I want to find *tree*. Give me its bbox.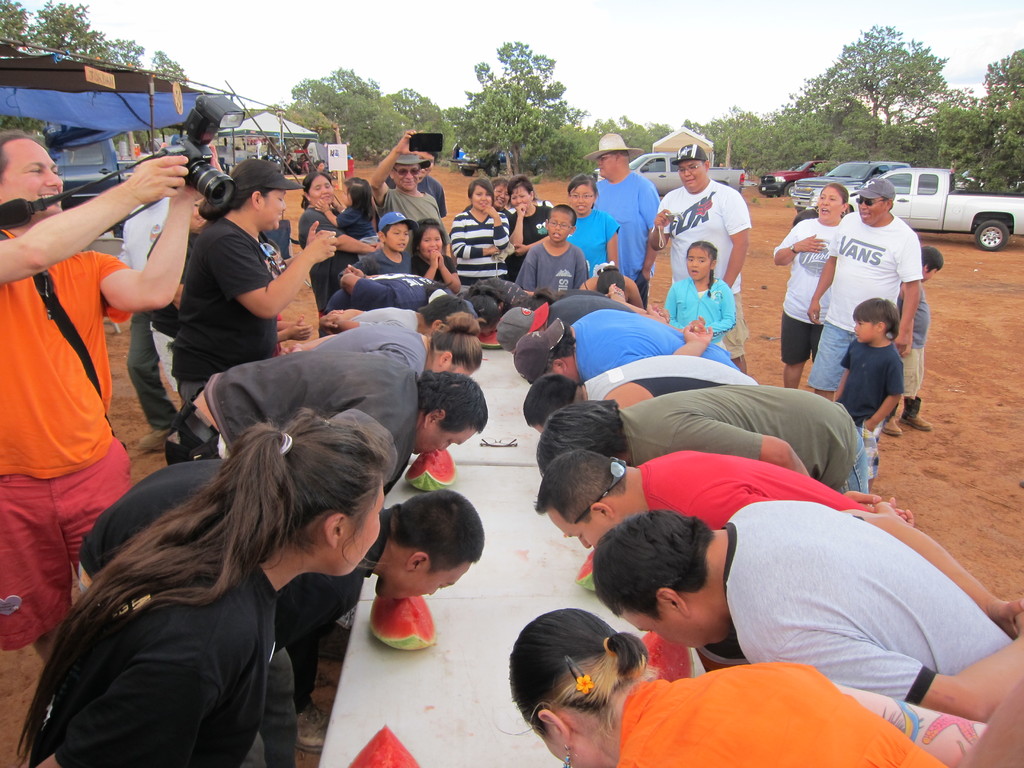
detection(465, 79, 556, 179).
